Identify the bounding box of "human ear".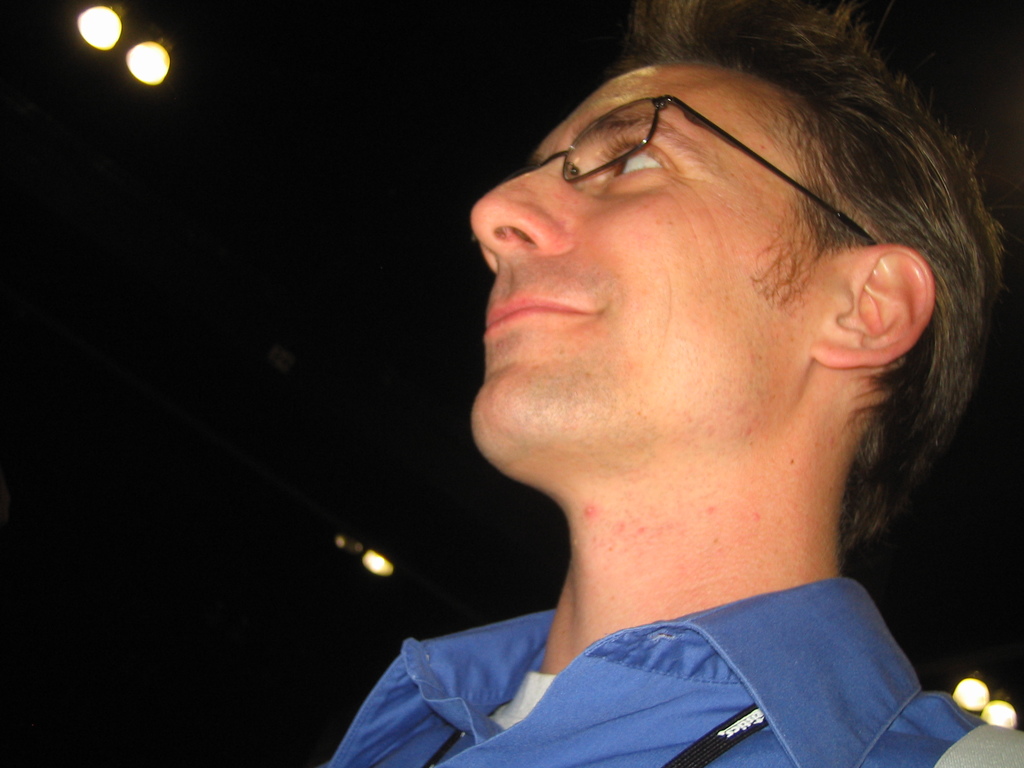
detection(813, 242, 935, 367).
